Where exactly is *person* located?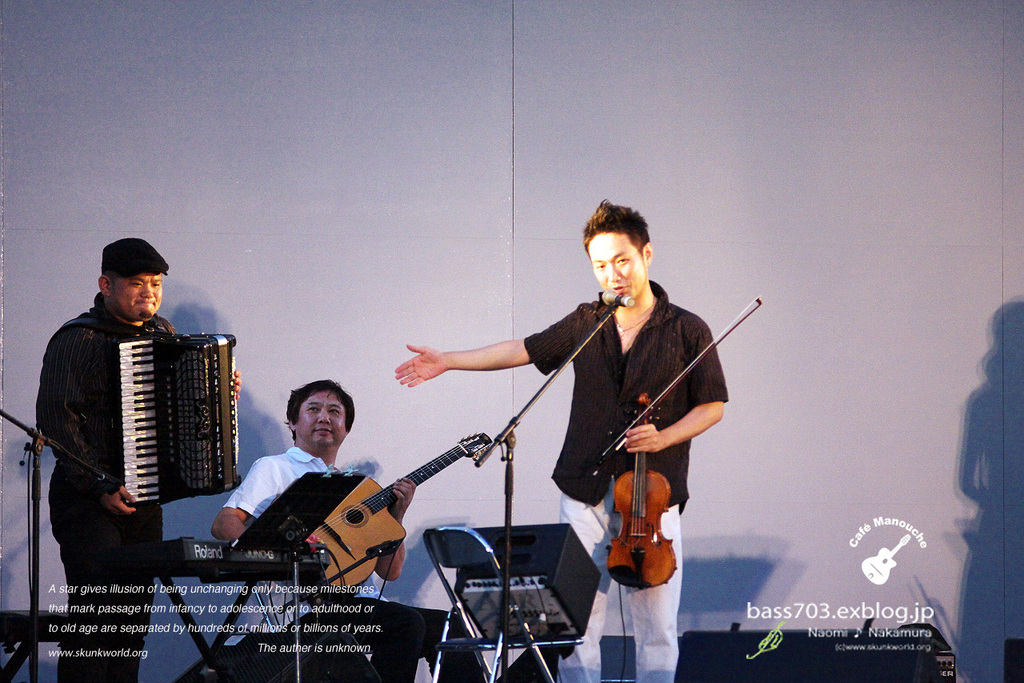
Its bounding box is crop(394, 196, 726, 682).
